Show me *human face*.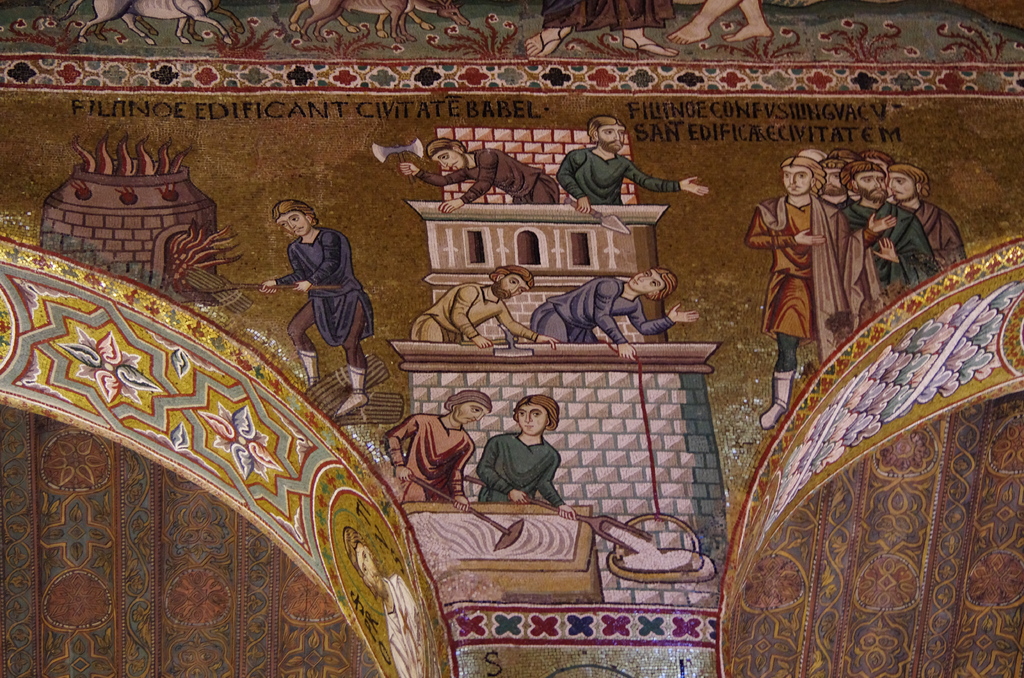
*human face* is here: x1=630, y1=265, x2=665, y2=296.
